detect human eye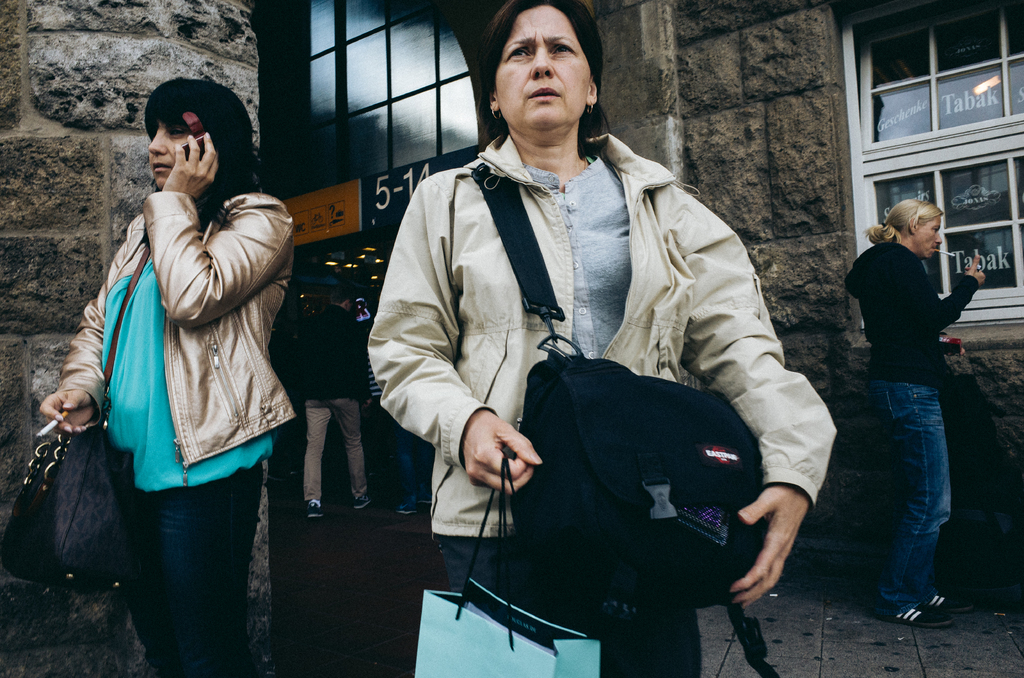
170:125:191:140
